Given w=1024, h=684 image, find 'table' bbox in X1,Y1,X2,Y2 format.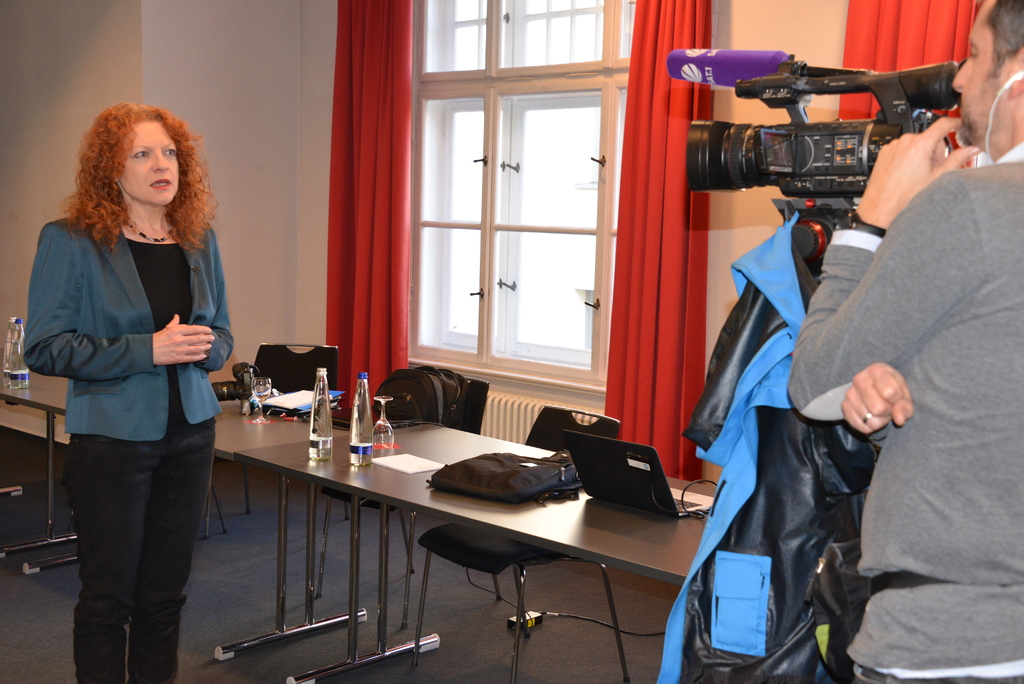
186,423,721,656.
